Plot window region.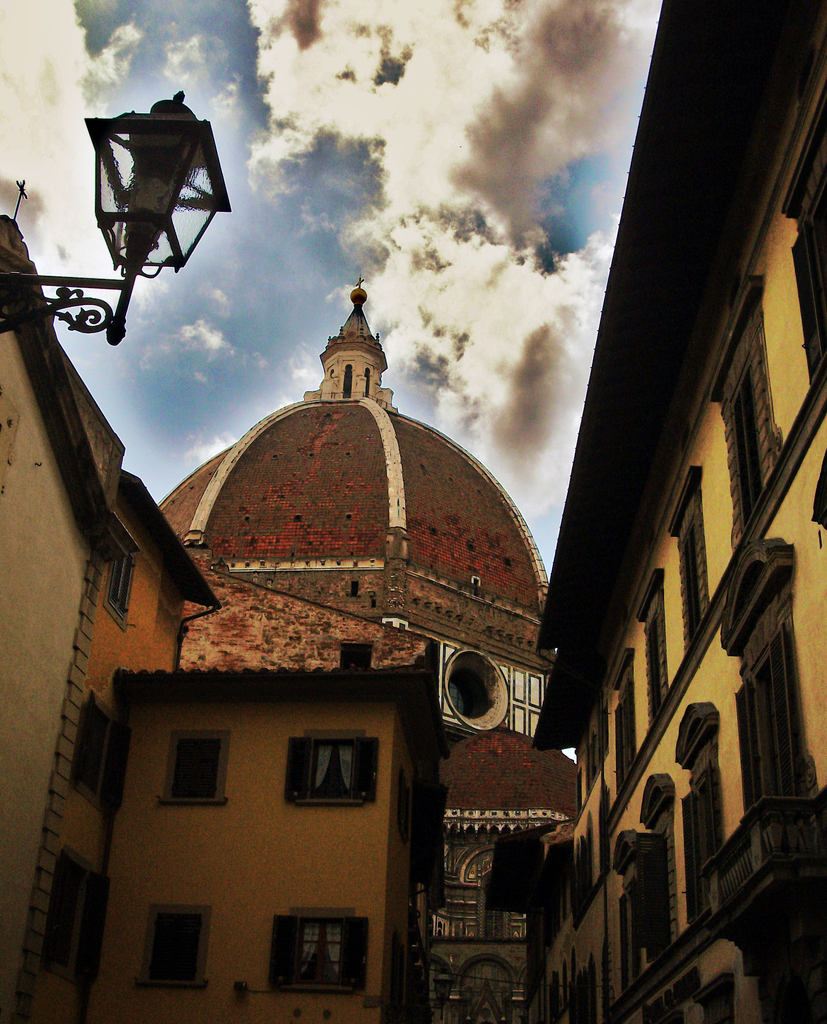
Plotted at bbox=[102, 547, 138, 614].
